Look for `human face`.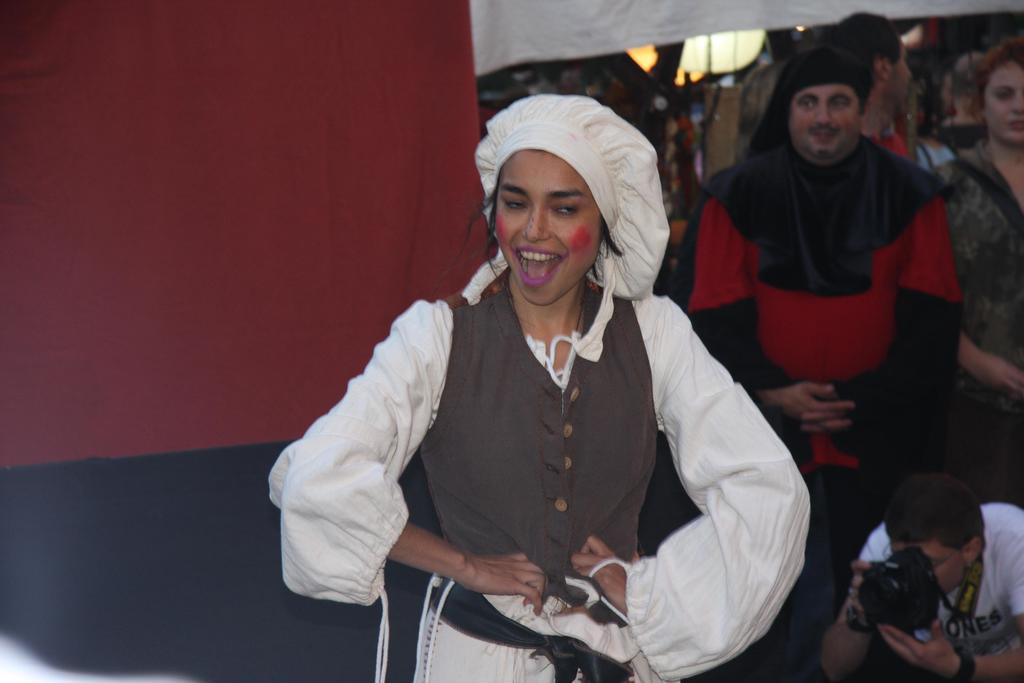
Found: 493, 151, 600, 303.
